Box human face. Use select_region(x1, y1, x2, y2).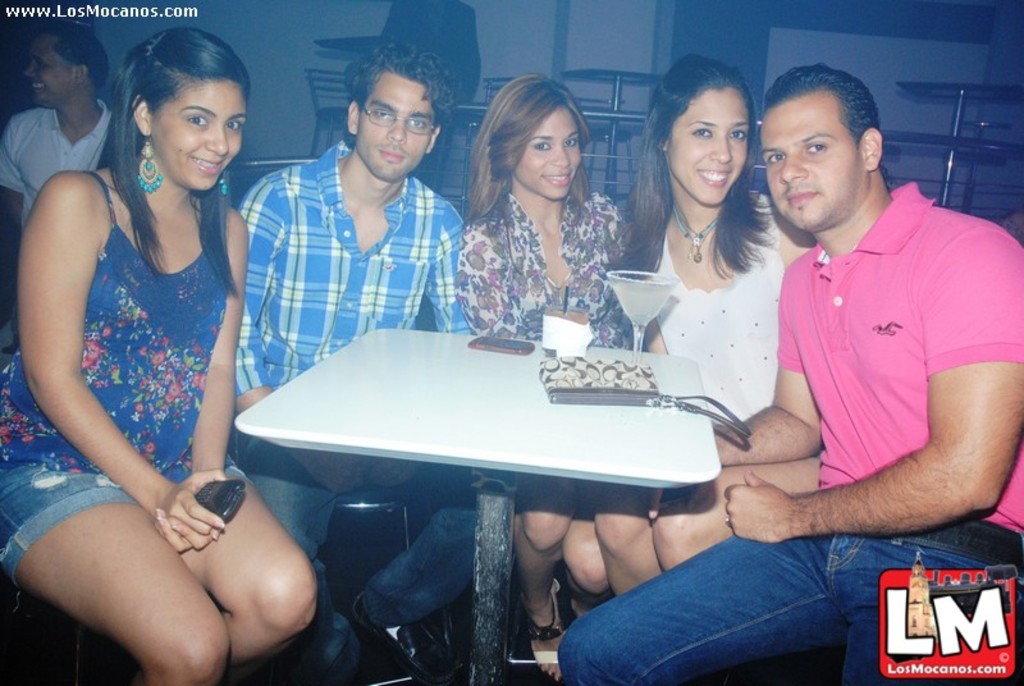
select_region(31, 32, 72, 100).
